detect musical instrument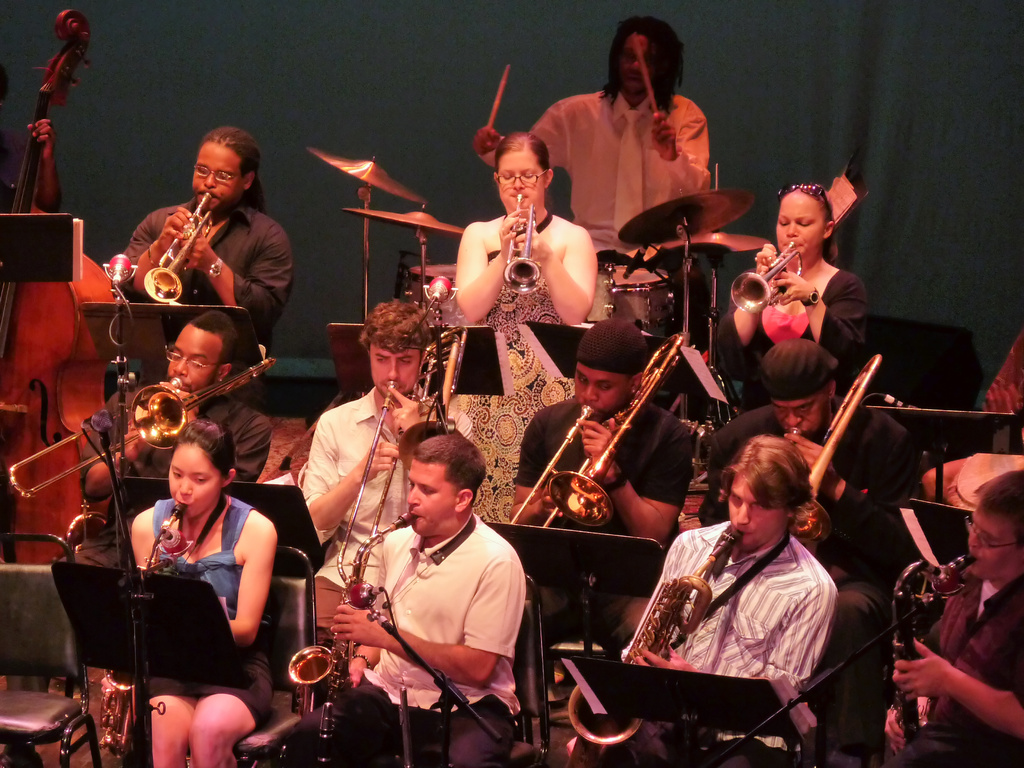
0,0,110,582
